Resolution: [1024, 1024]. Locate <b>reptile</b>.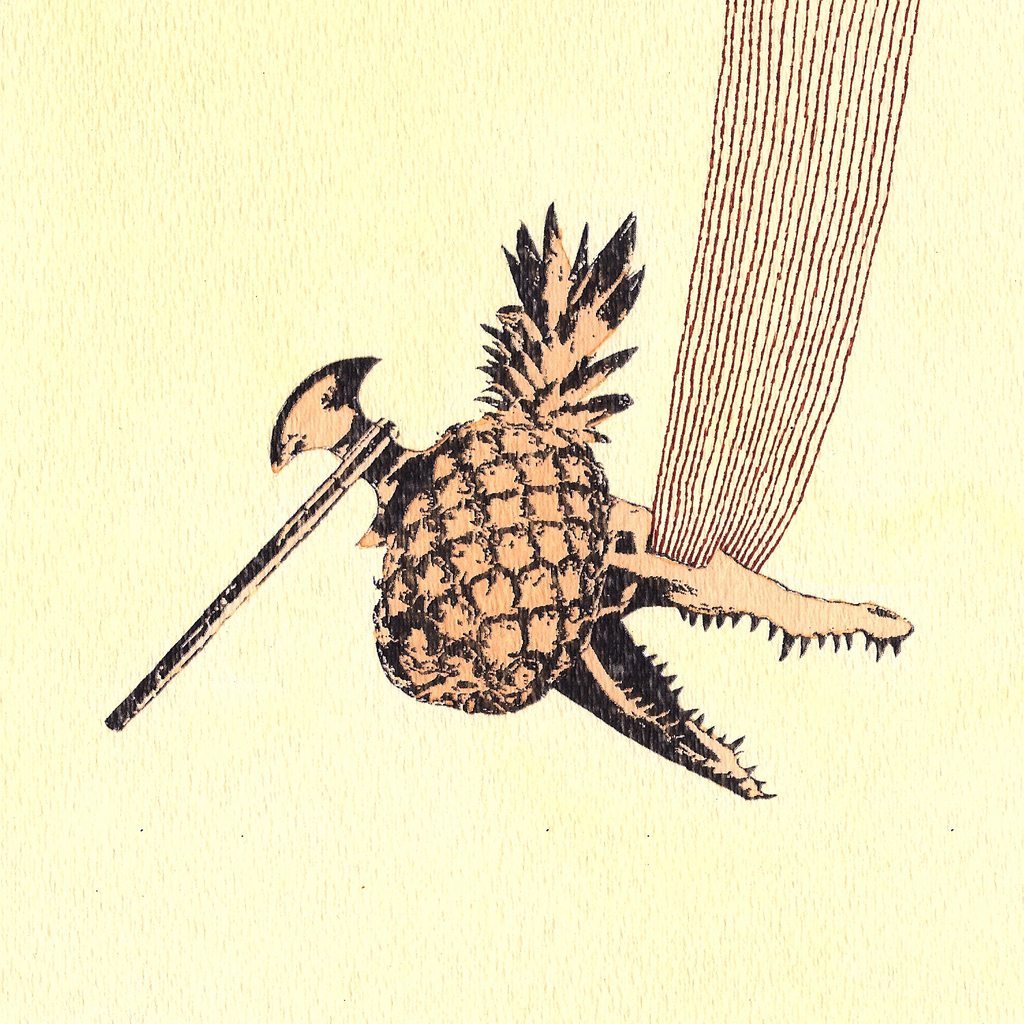
x1=546 y1=496 x2=914 y2=806.
